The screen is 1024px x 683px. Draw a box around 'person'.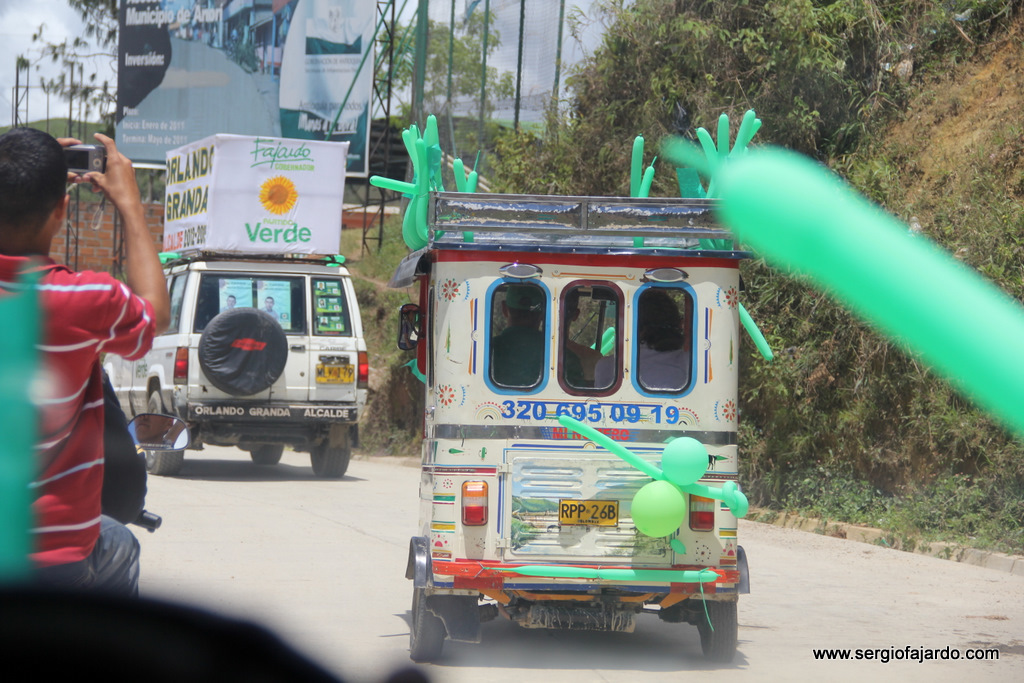
locate(0, 130, 172, 599).
